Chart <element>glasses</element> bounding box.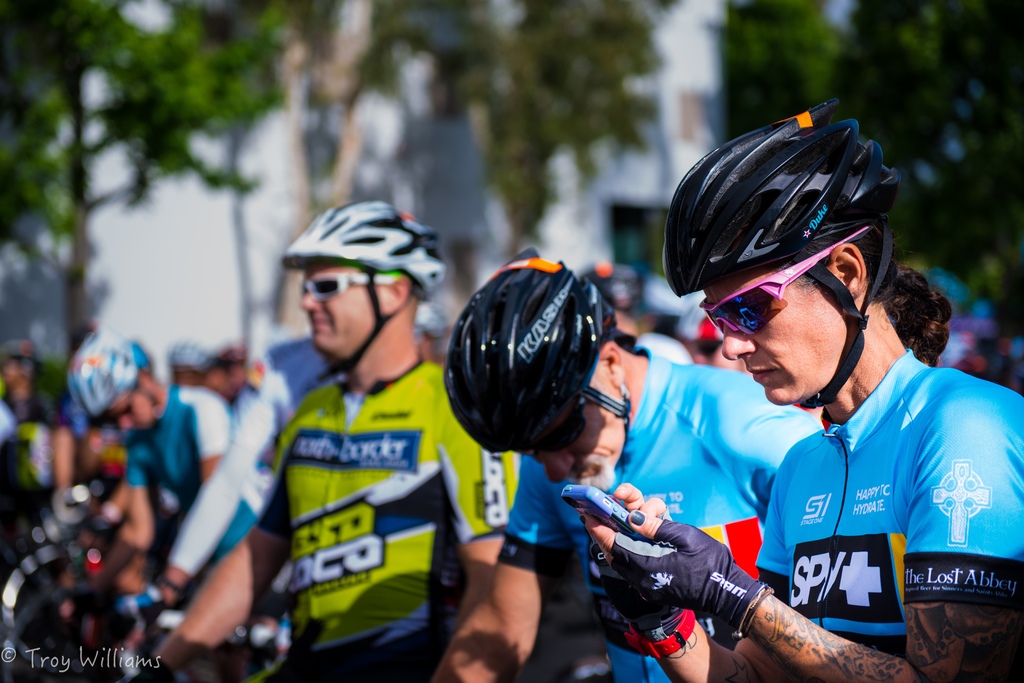
Charted: {"x1": 302, "y1": 273, "x2": 400, "y2": 298}.
